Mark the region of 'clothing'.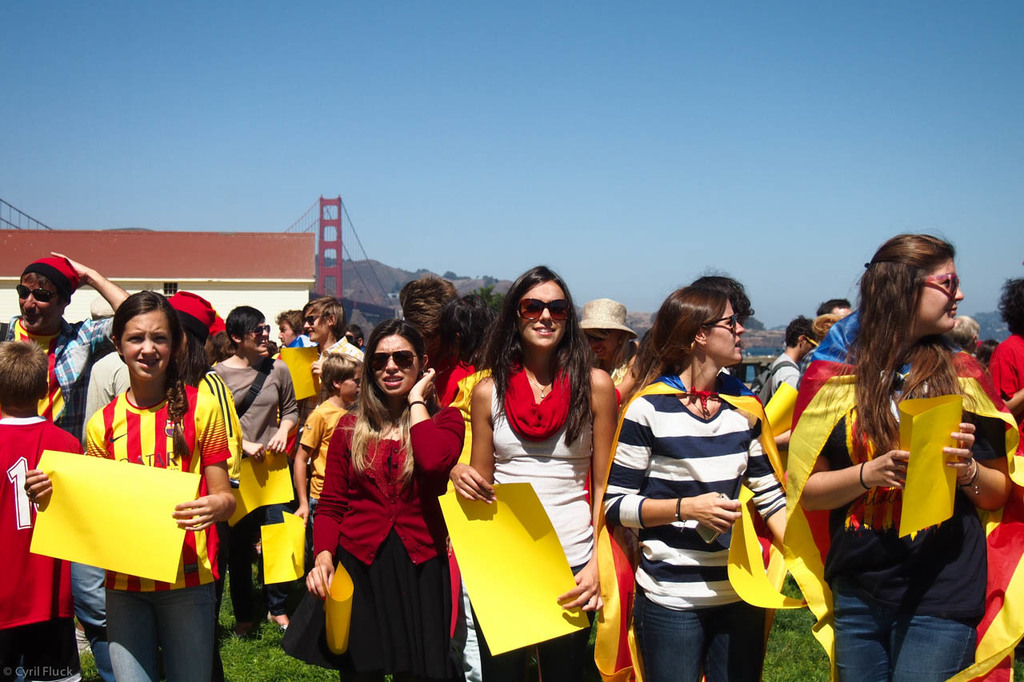
Region: (x1=0, y1=309, x2=126, y2=678).
